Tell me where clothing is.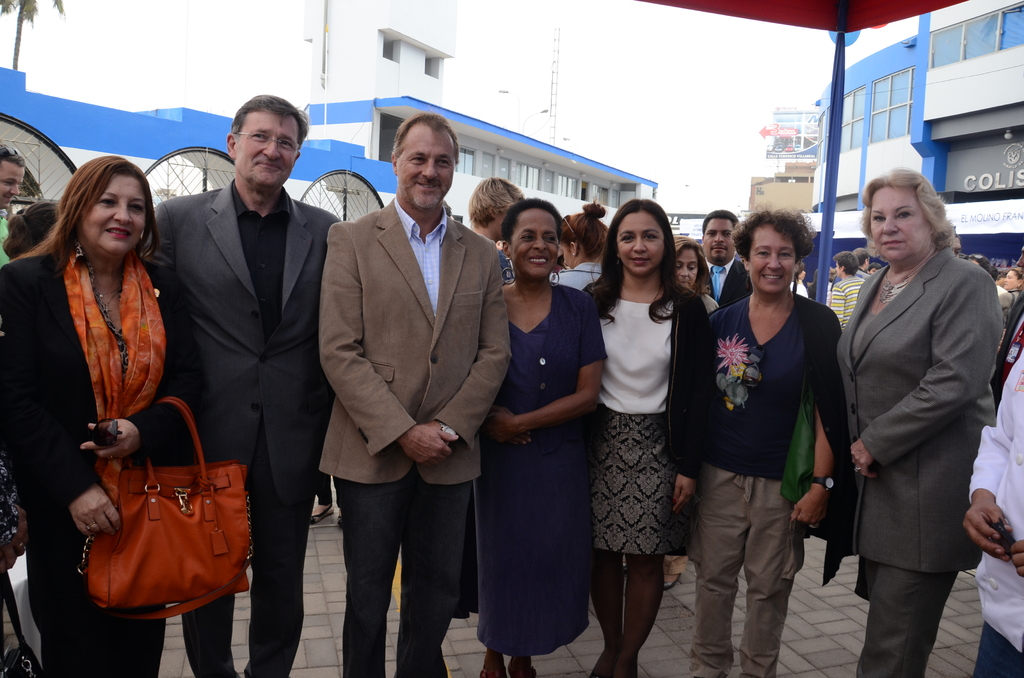
clothing is at BBox(0, 214, 13, 268).
